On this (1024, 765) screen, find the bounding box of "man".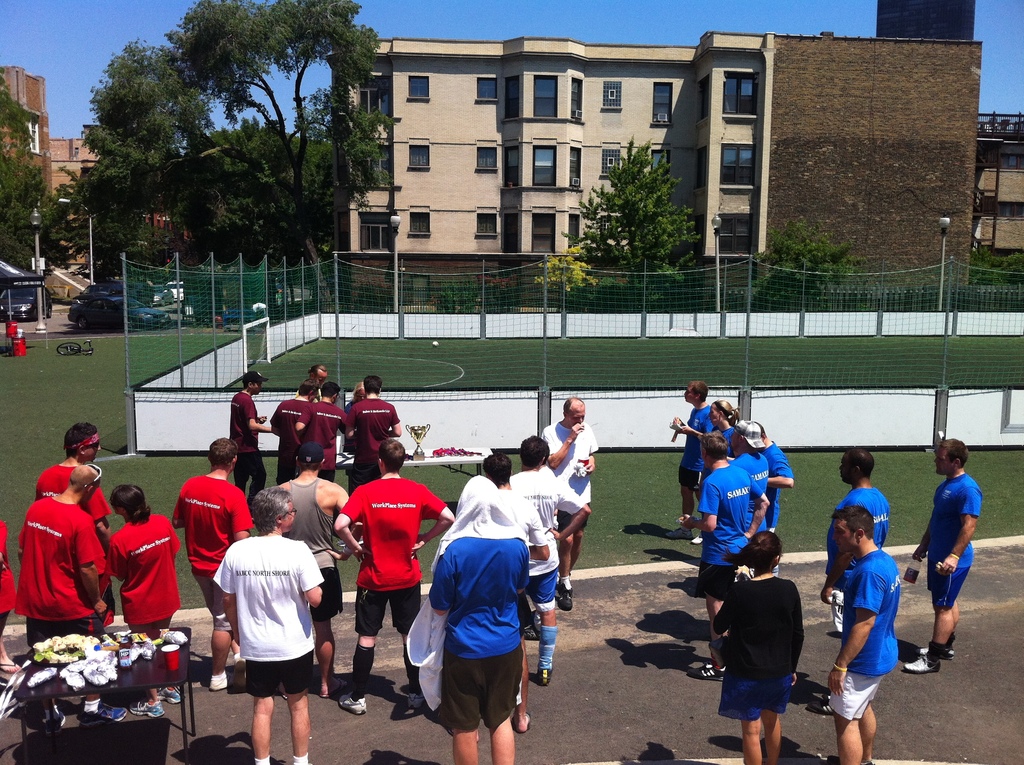
Bounding box: bbox=[749, 419, 790, 524].
